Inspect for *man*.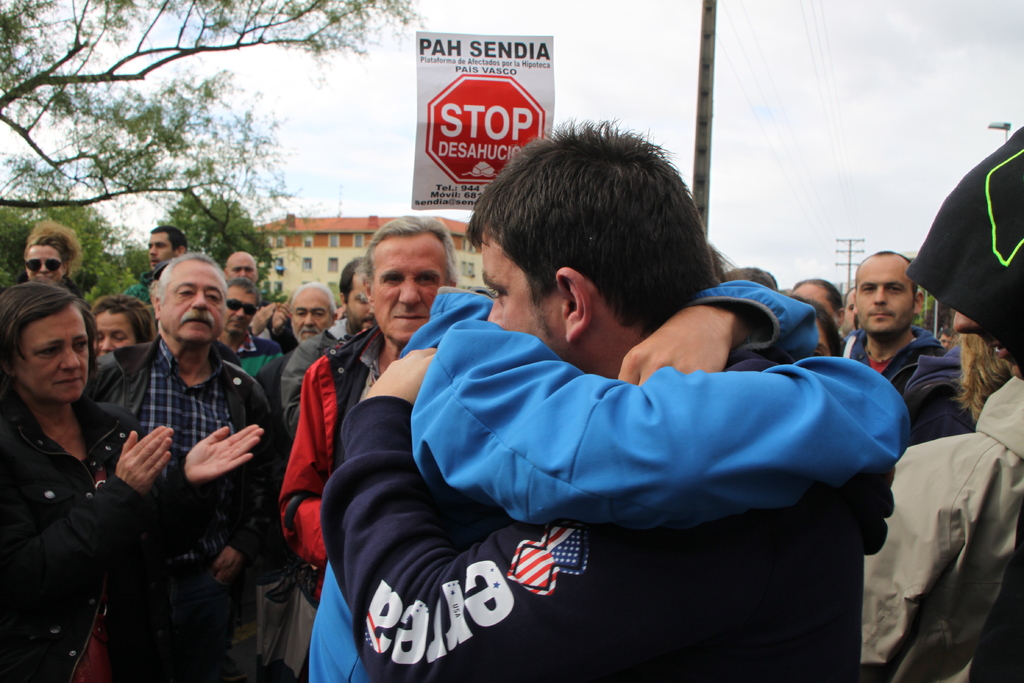
Inspection: <region>147, 224, 185, 270</region>.
